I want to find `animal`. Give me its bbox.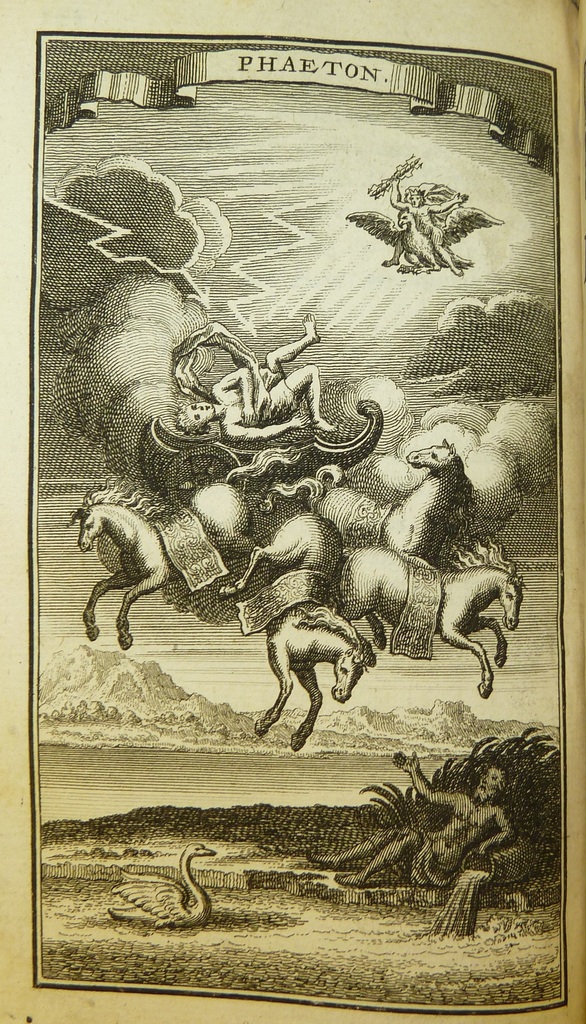
[342, 211, 510, 276].
